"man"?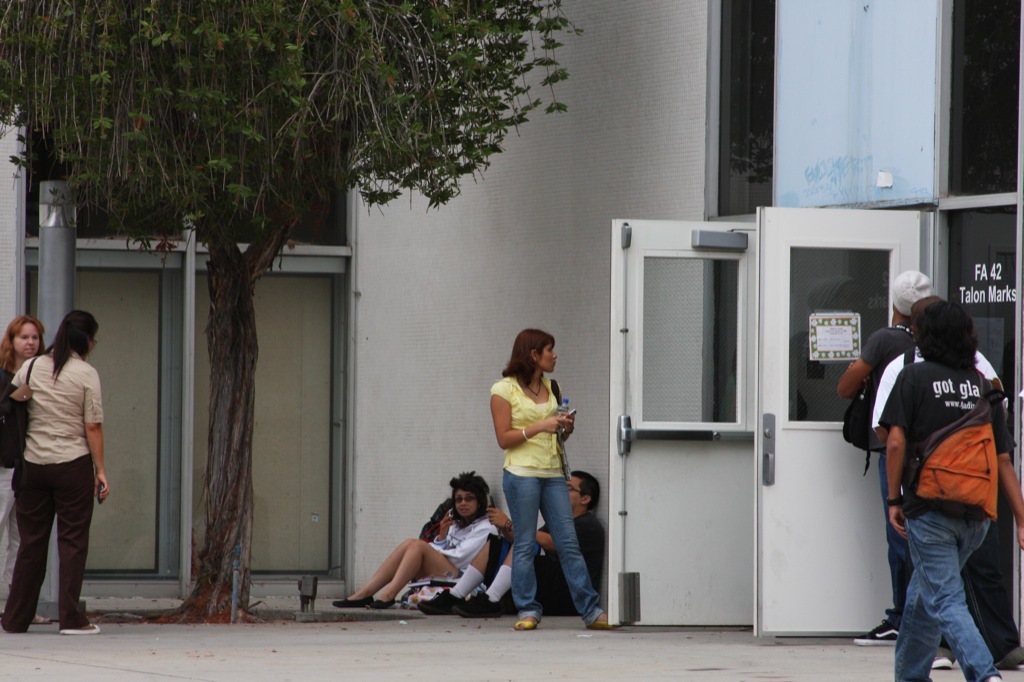
bbox=[842, 272, 950, 642]
